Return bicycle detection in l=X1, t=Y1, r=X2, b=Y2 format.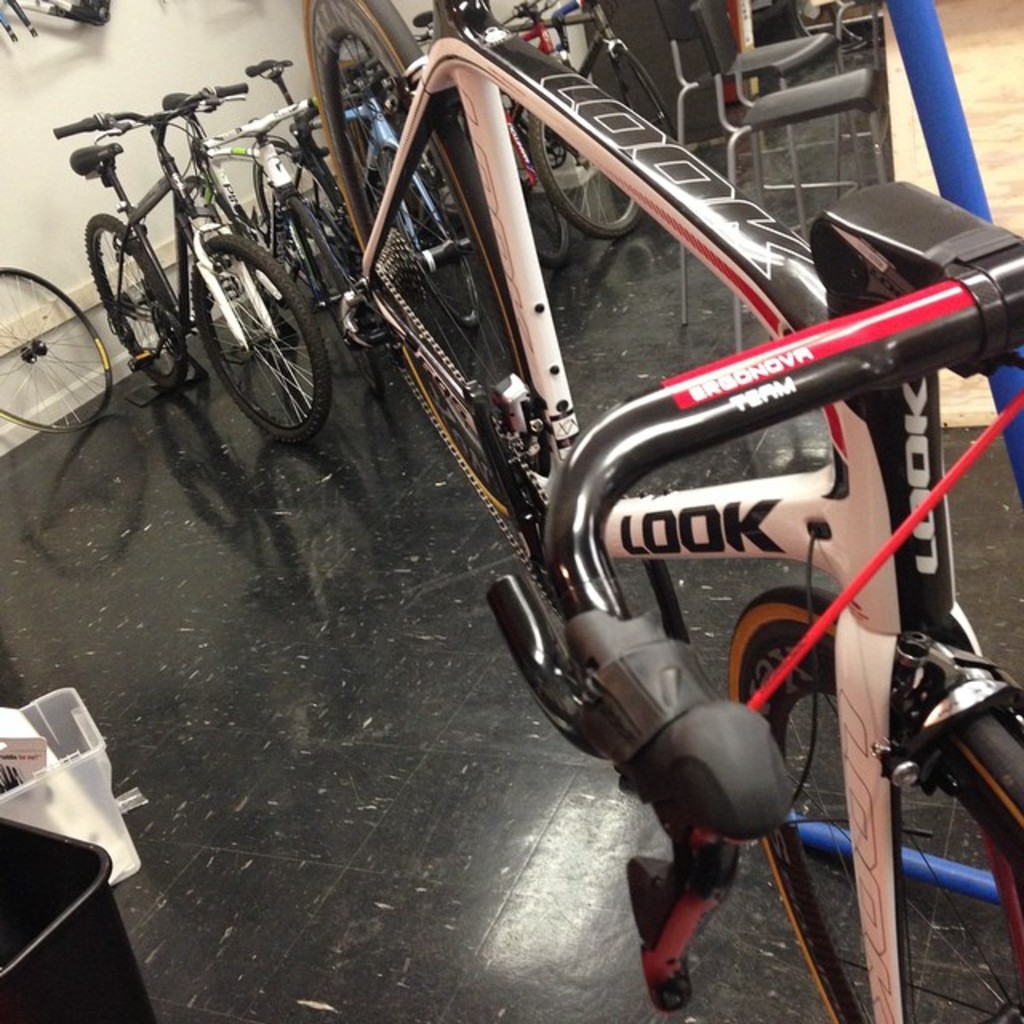
l=202, t=88, r=379, b=397.
